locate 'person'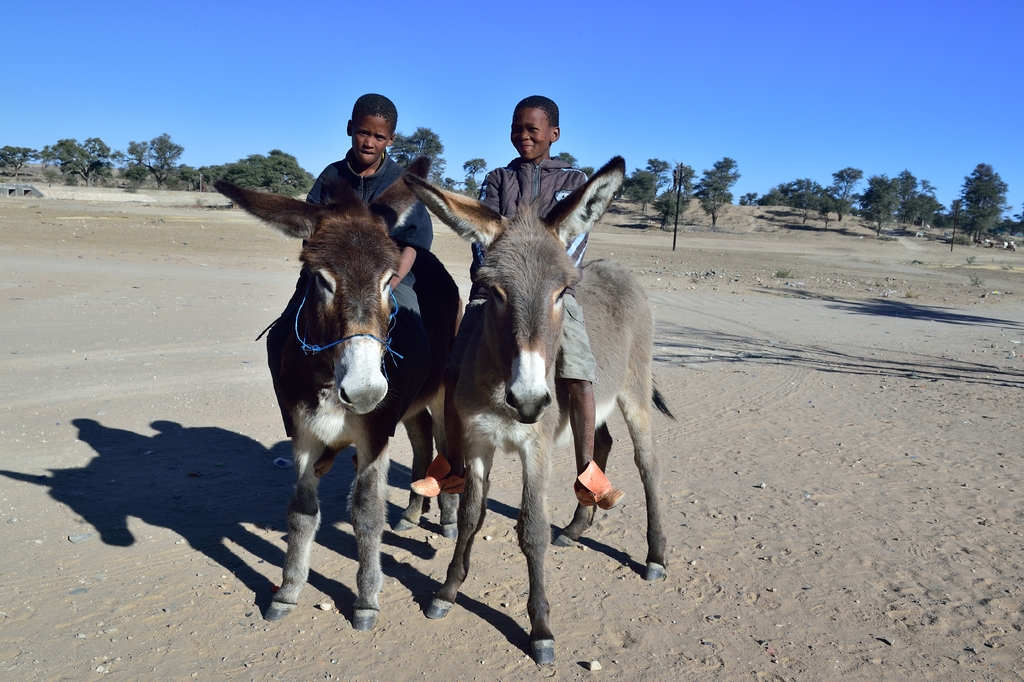
[x1=411, y1=95, x2=627, y2=510]
